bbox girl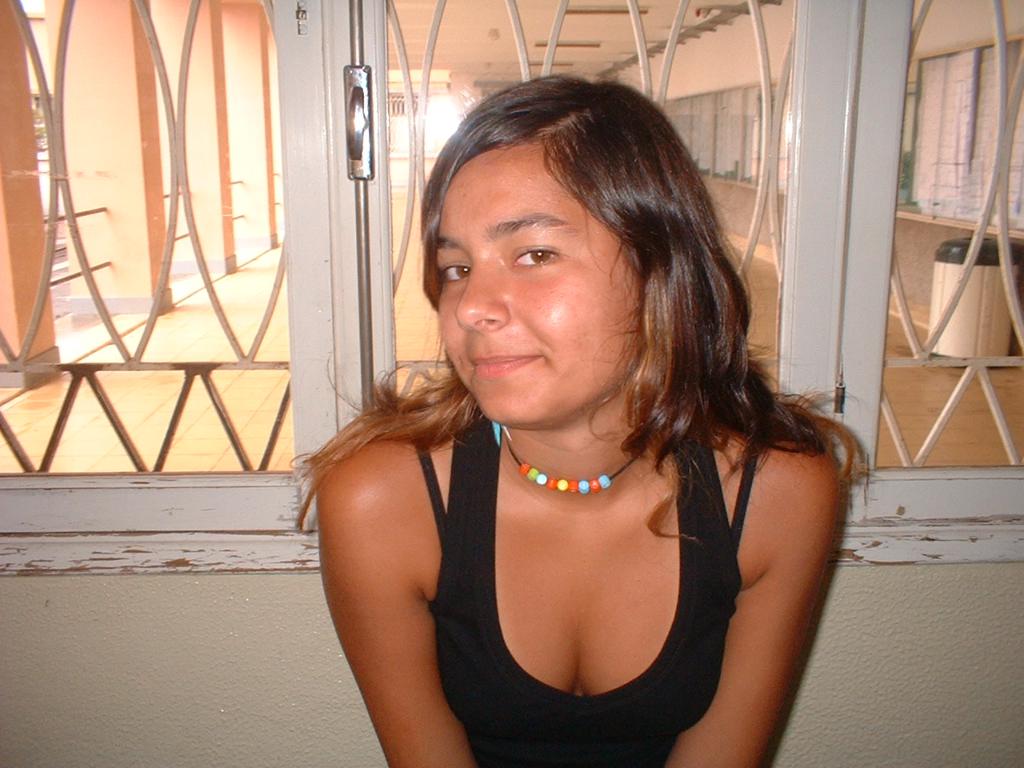
316 74 862 767
